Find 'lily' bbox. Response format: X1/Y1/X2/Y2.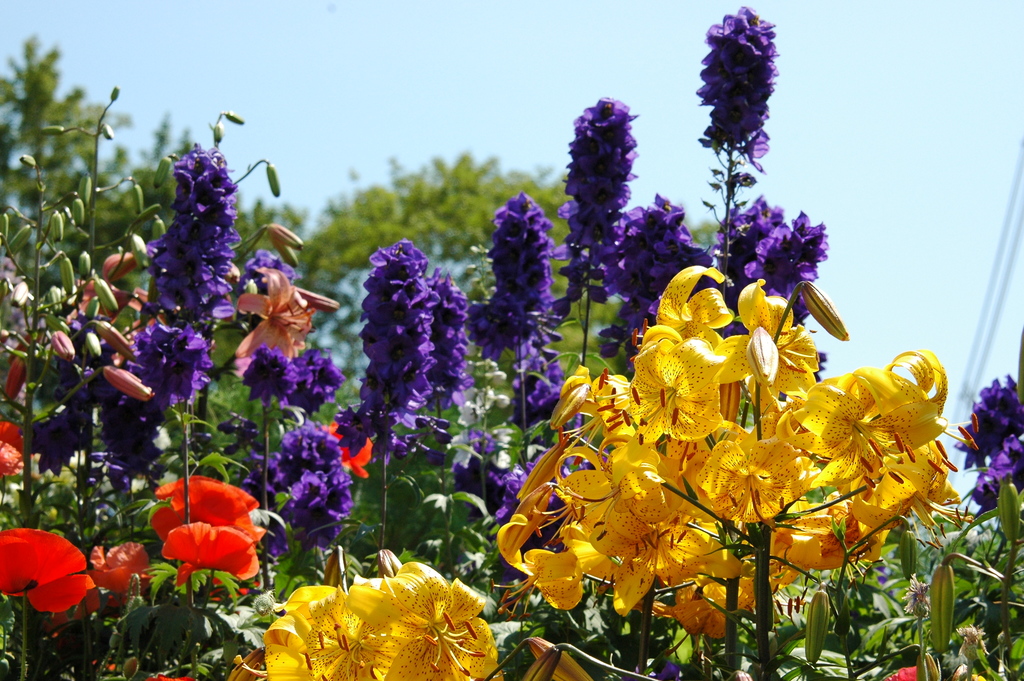
588/340/726/430.
